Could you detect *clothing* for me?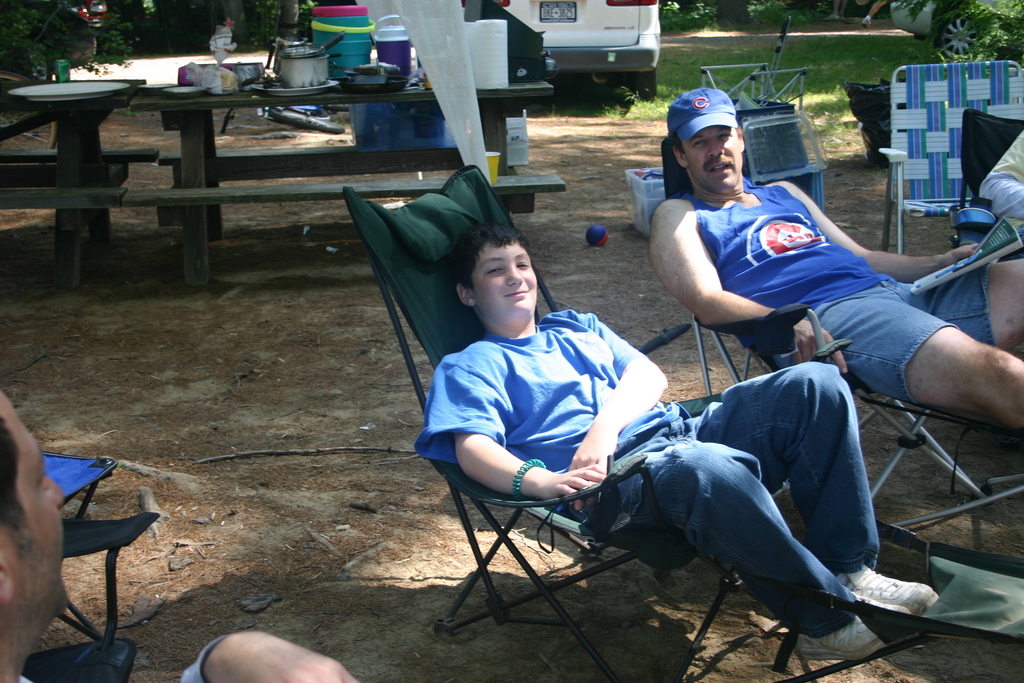
Detection result: [x1=978, y1=127, x2=1023, y2=222].
